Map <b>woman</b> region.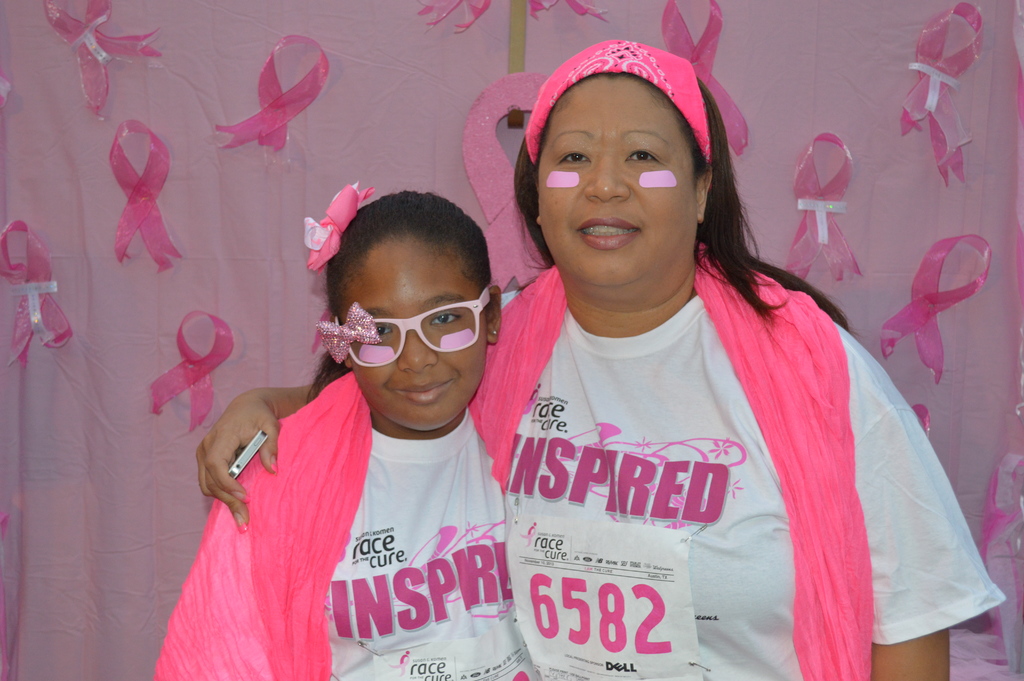
Mapped to {"x1": 455, "y1": 58, "x2": 983, "y2": 649}.
